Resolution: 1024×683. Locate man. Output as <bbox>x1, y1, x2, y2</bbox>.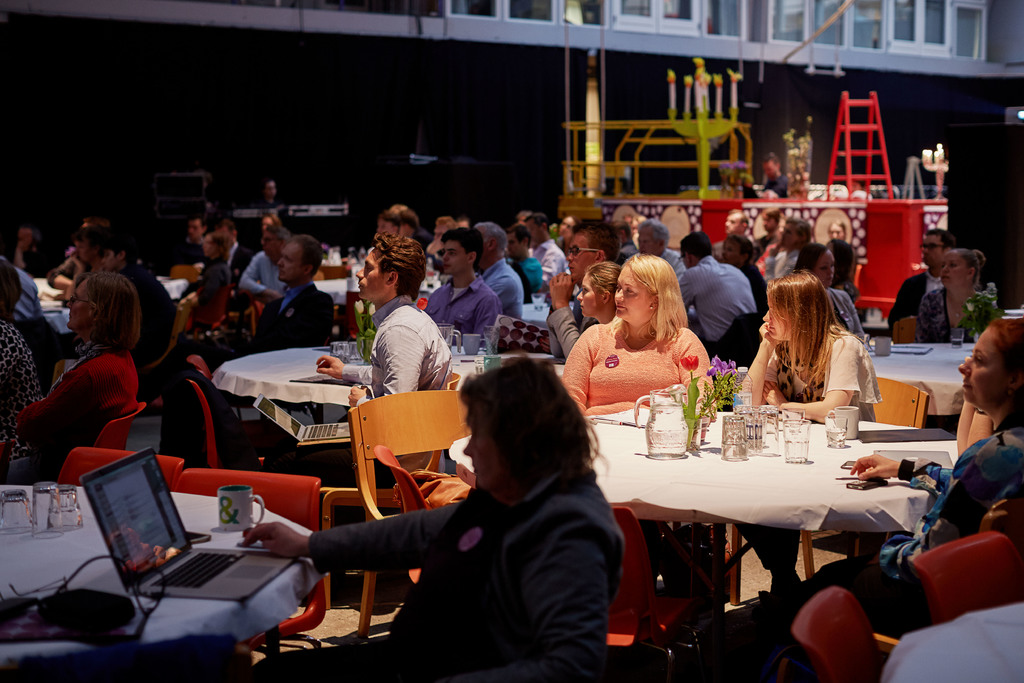
<bbox>252, 176, 282, 229</bbox>.
